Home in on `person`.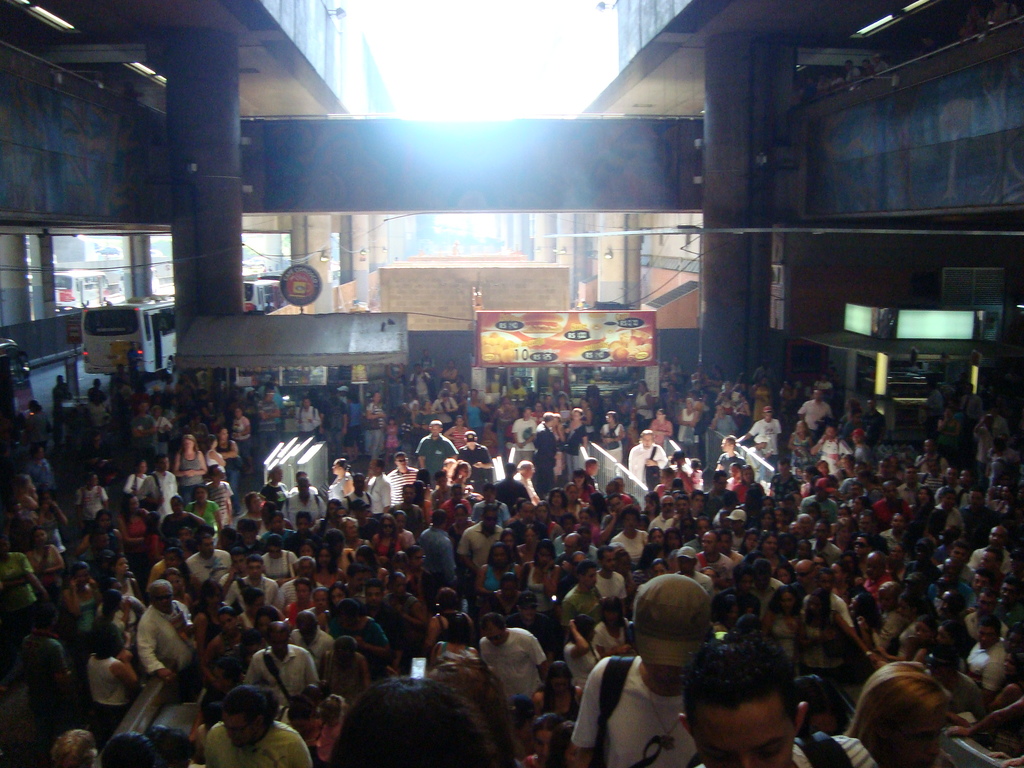
Homed in at rect(961, 546, 1006, 600).
